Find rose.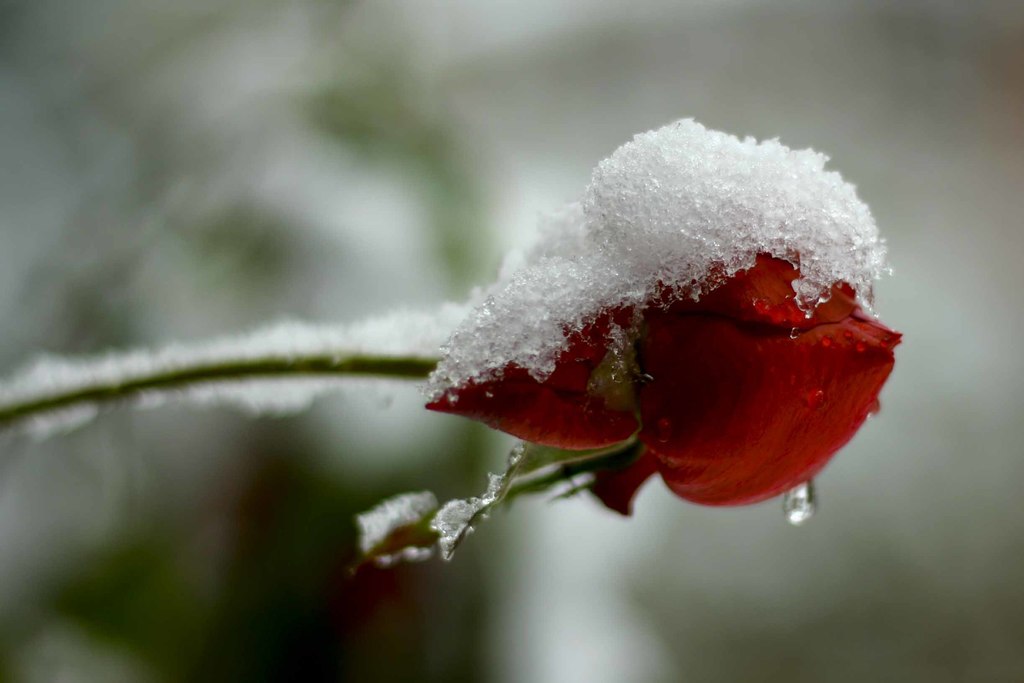
box(425, 111, 904, 514).
